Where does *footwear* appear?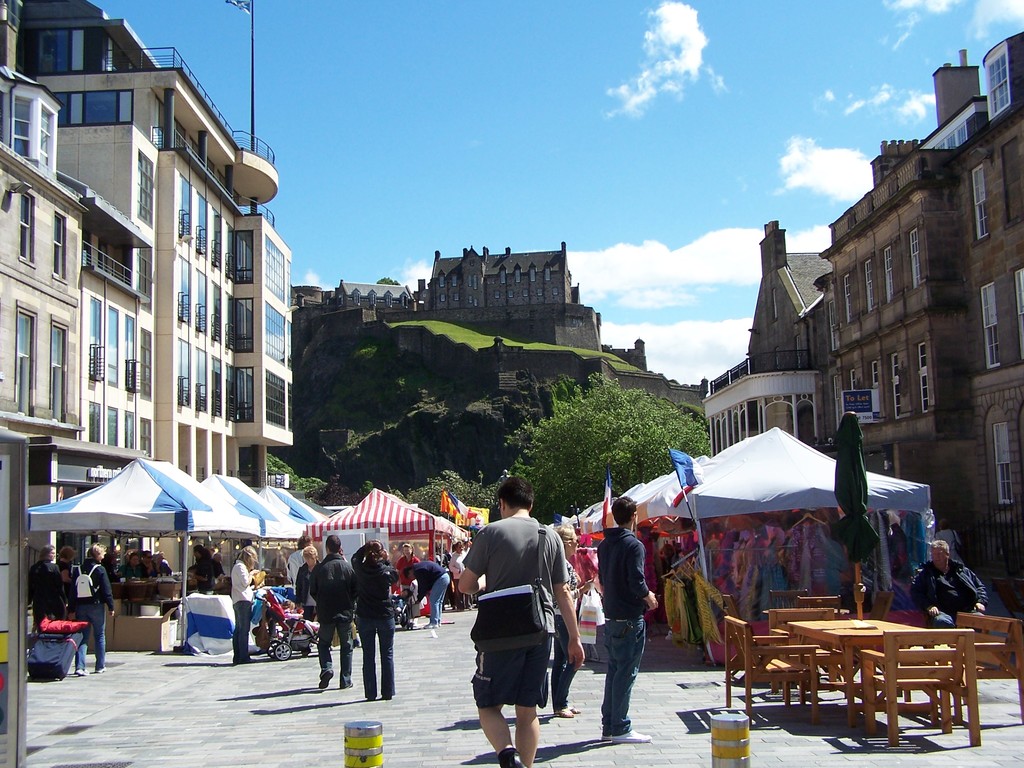
Appears at {"left": 76, "top": 669, "right": 89, "bottom": 676}.
